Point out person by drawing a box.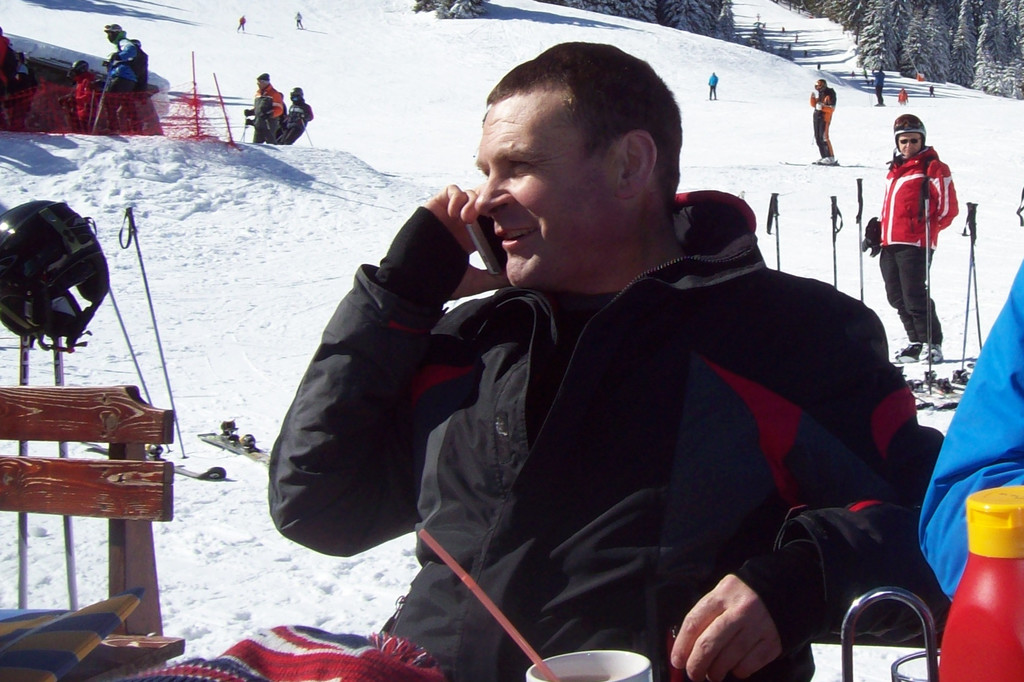
(x1=68, y1=57, x2=89, y2=132).
